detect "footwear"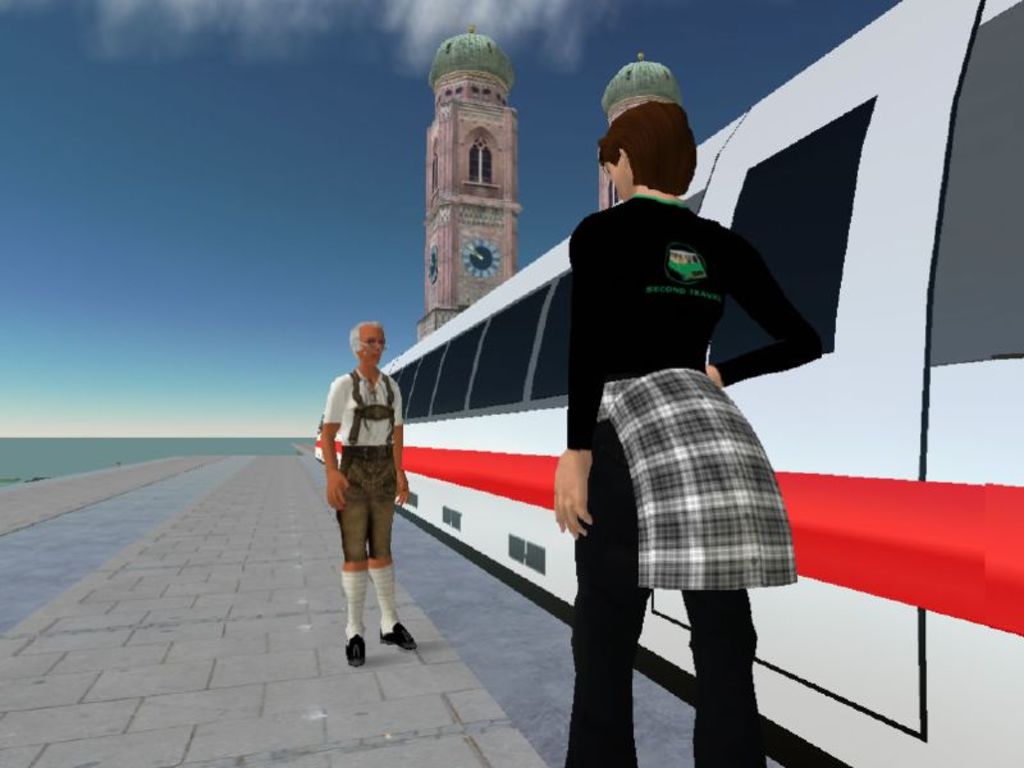
box(339, 631, 367, 669)
